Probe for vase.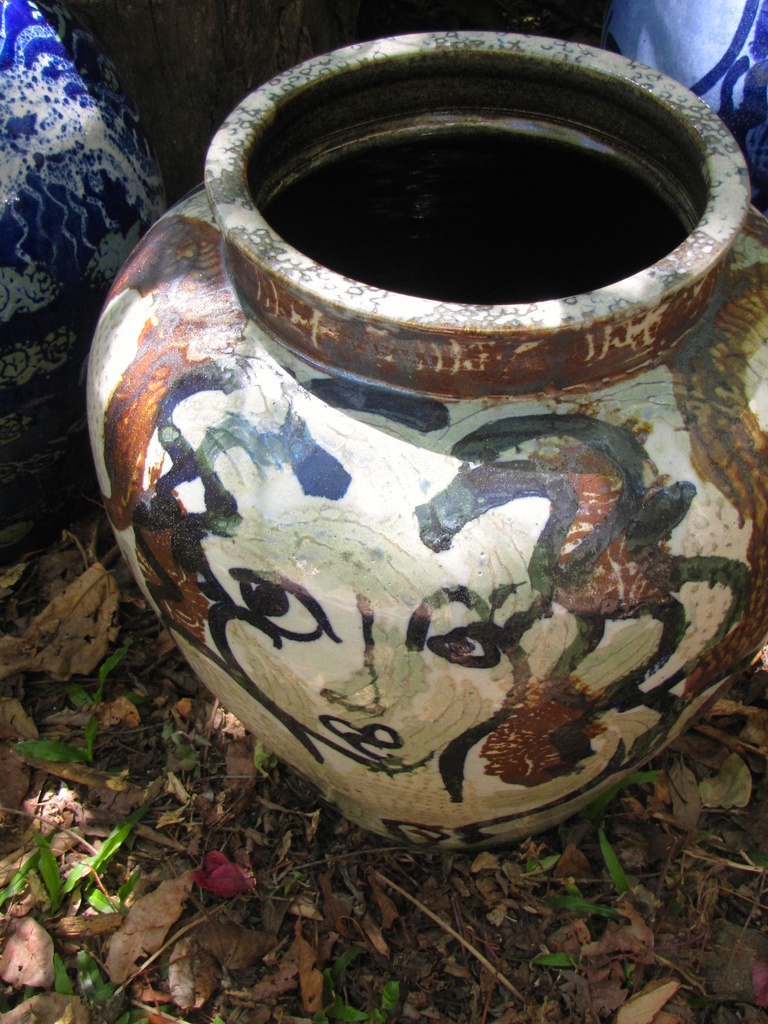
Probe result: [88,30,767,853].
